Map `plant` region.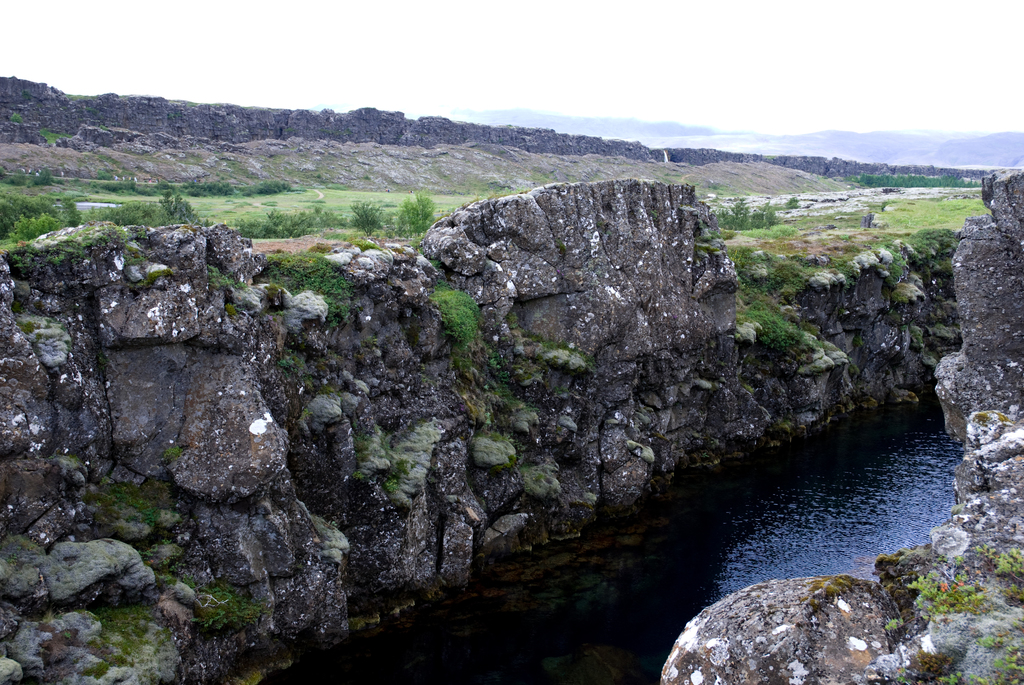
Mapped to [0,166,214,250].
